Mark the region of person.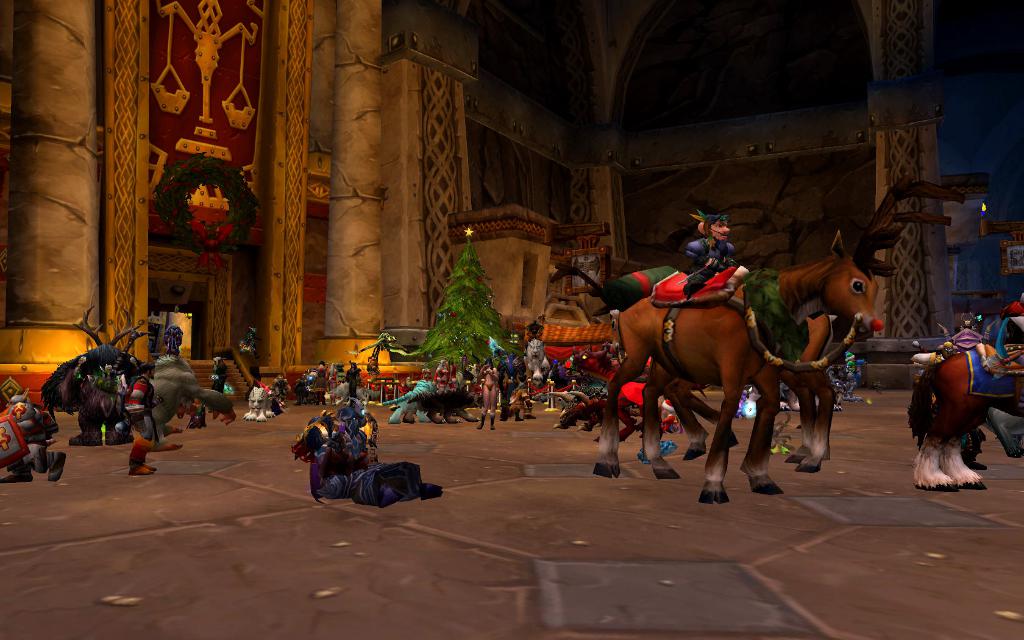
Region: select_region(1005, 301, 1023, 354).
